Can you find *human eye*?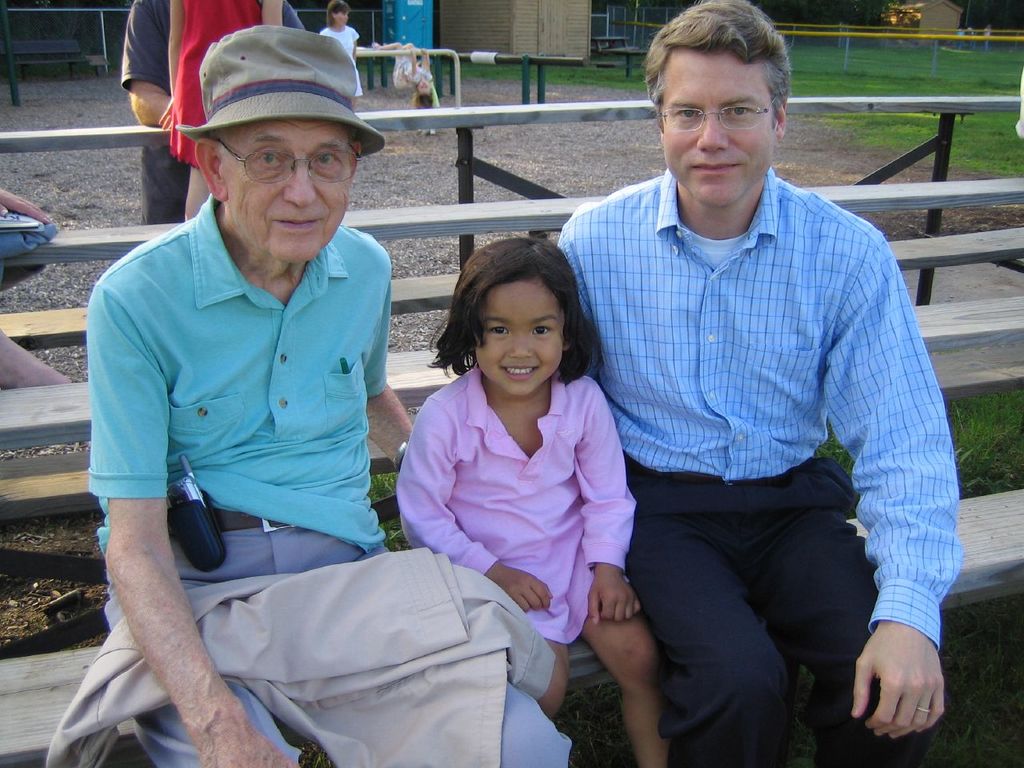
Yes, bounding box: 530/321/550/337.
